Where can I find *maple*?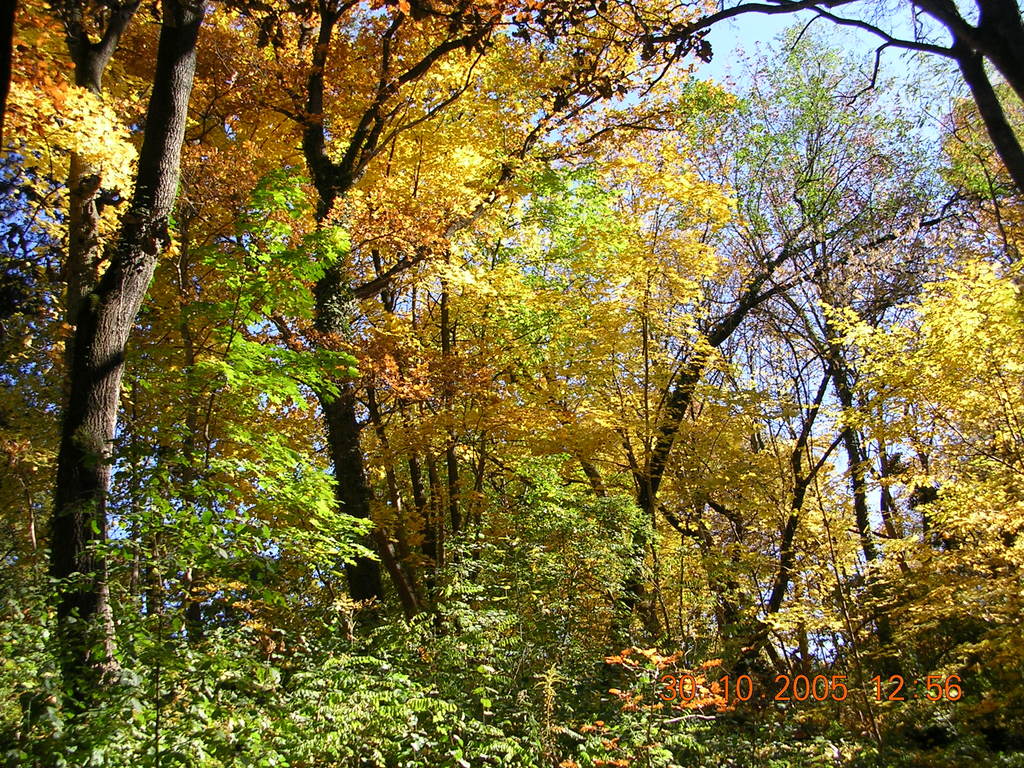
You can find it at 639/0/1023/193.
